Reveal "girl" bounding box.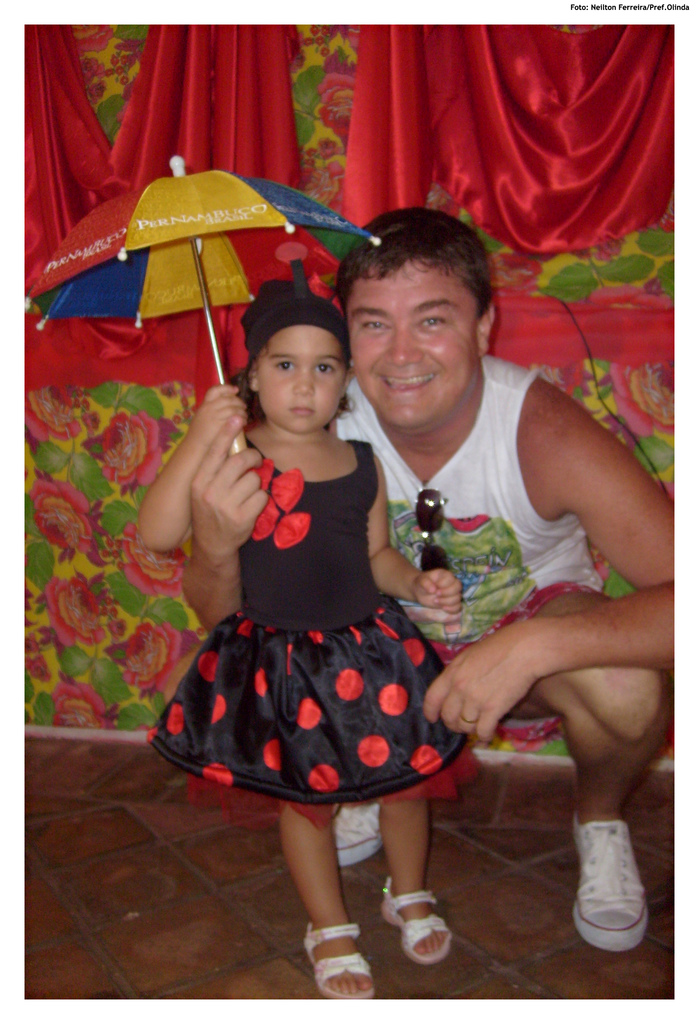
Revealed: (135, 269, 474, 1003).
